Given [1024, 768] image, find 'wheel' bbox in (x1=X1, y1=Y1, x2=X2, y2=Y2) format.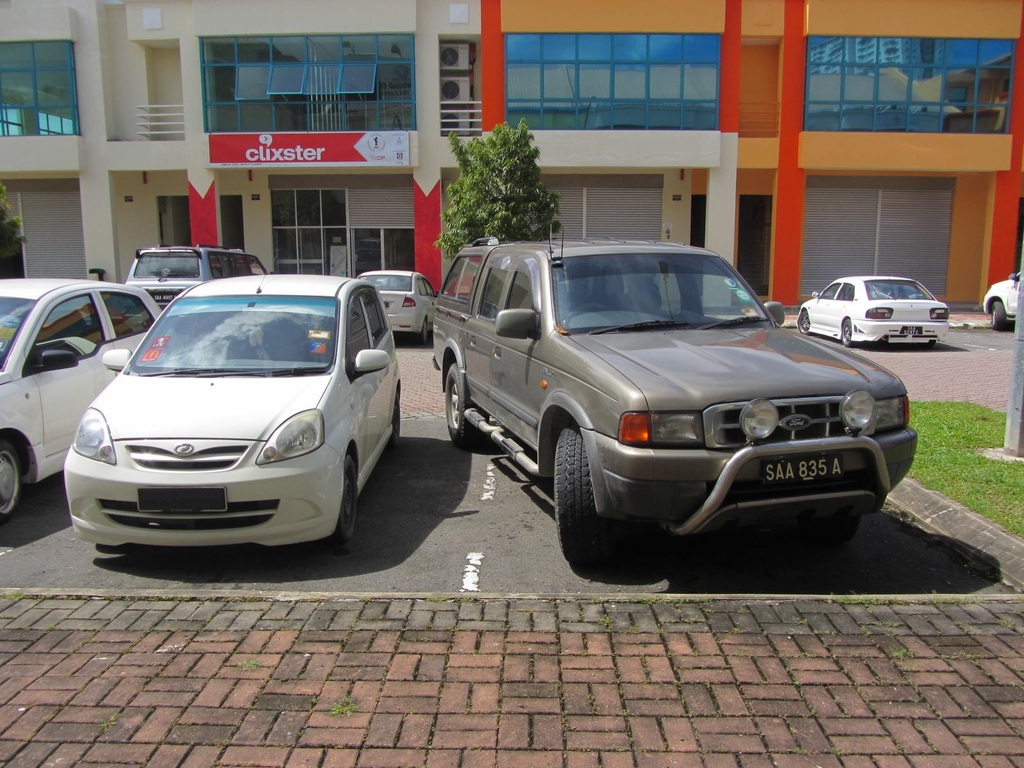
(x1=414, y1=317, x2=429, y2=345).
